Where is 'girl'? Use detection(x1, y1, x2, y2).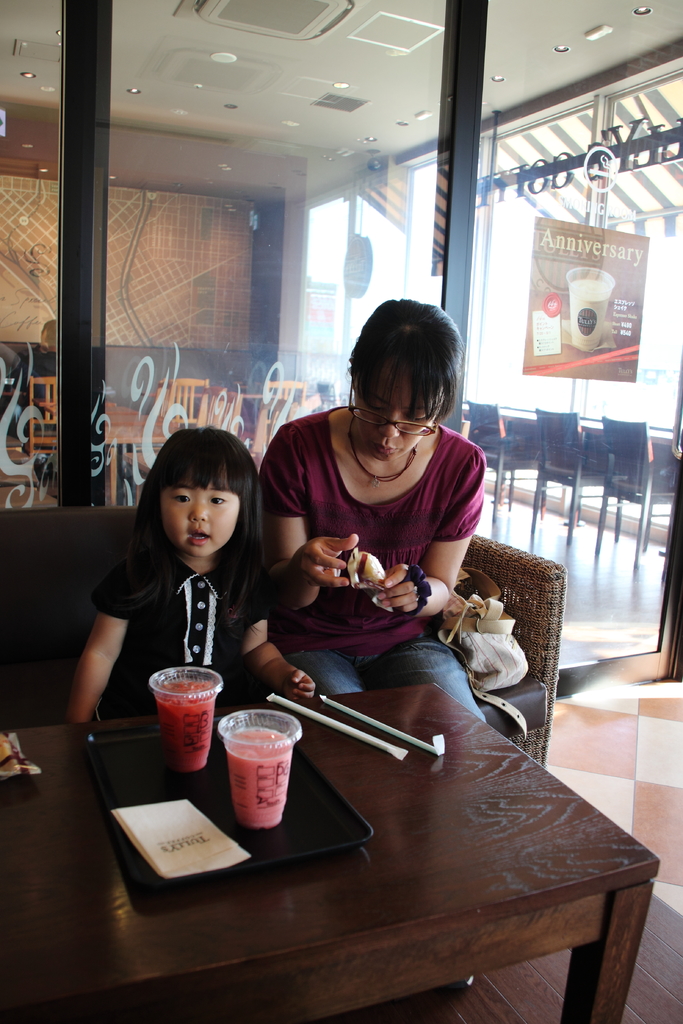
detection(65, 430, 315, 725).
